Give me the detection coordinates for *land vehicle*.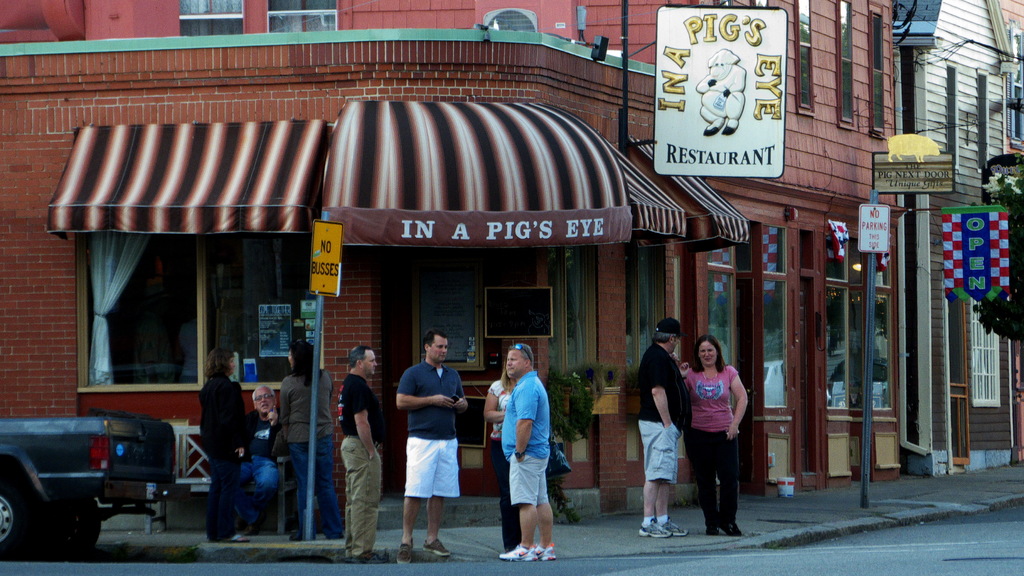
pyautogui.locateOnScreen(0, 399, 195, 545).
